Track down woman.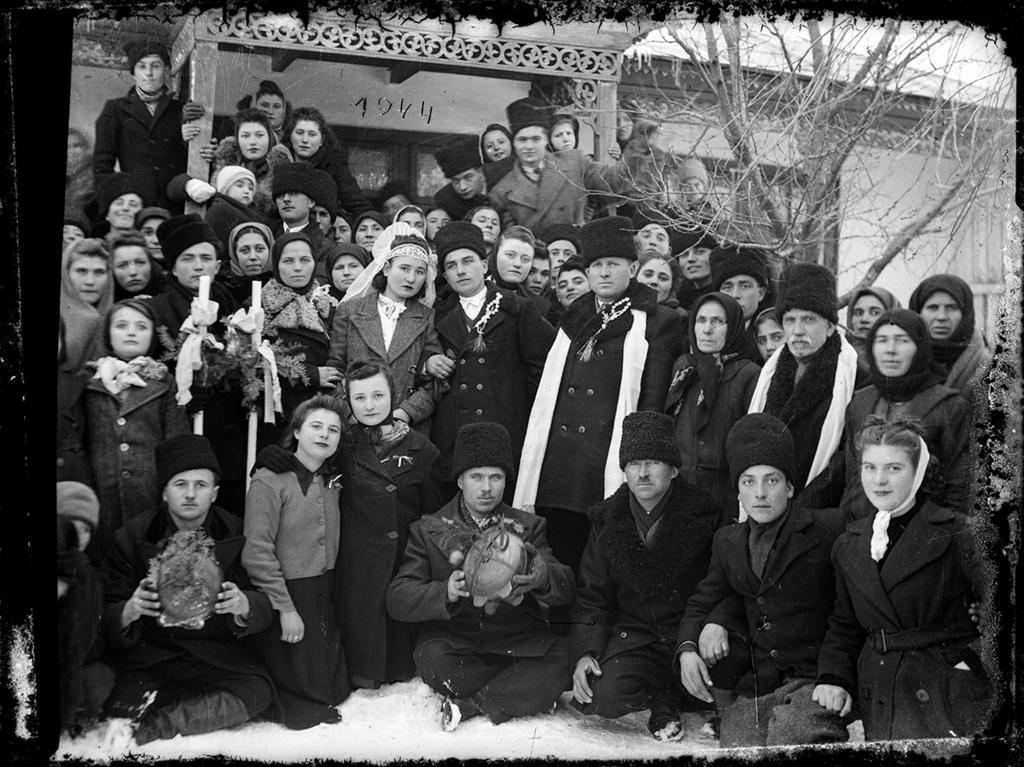
Tracked to (left=842, top=311, right=963, bottom=508).
